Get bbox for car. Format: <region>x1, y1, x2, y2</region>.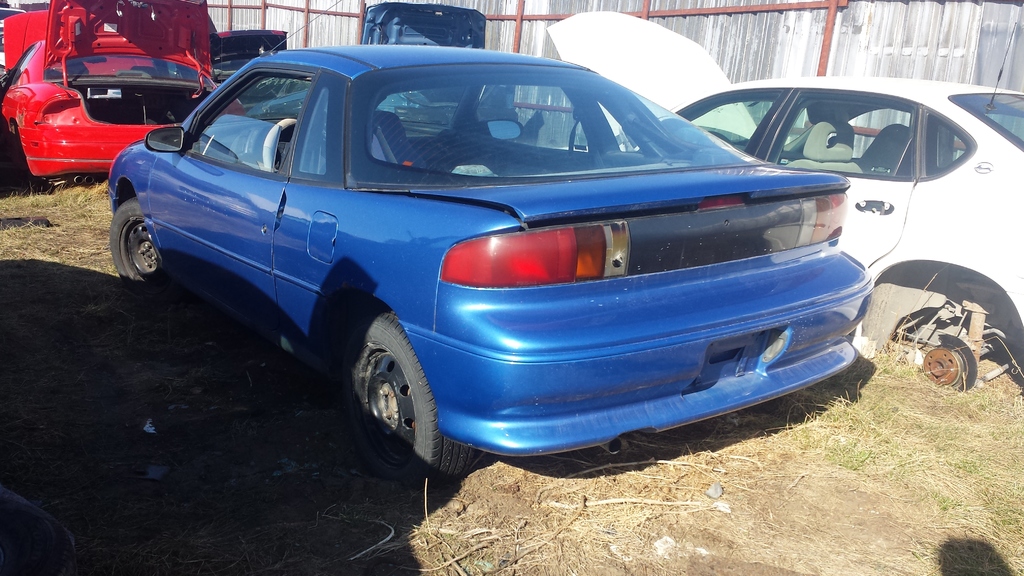
<region>208, 60, 319, 128</region>.
